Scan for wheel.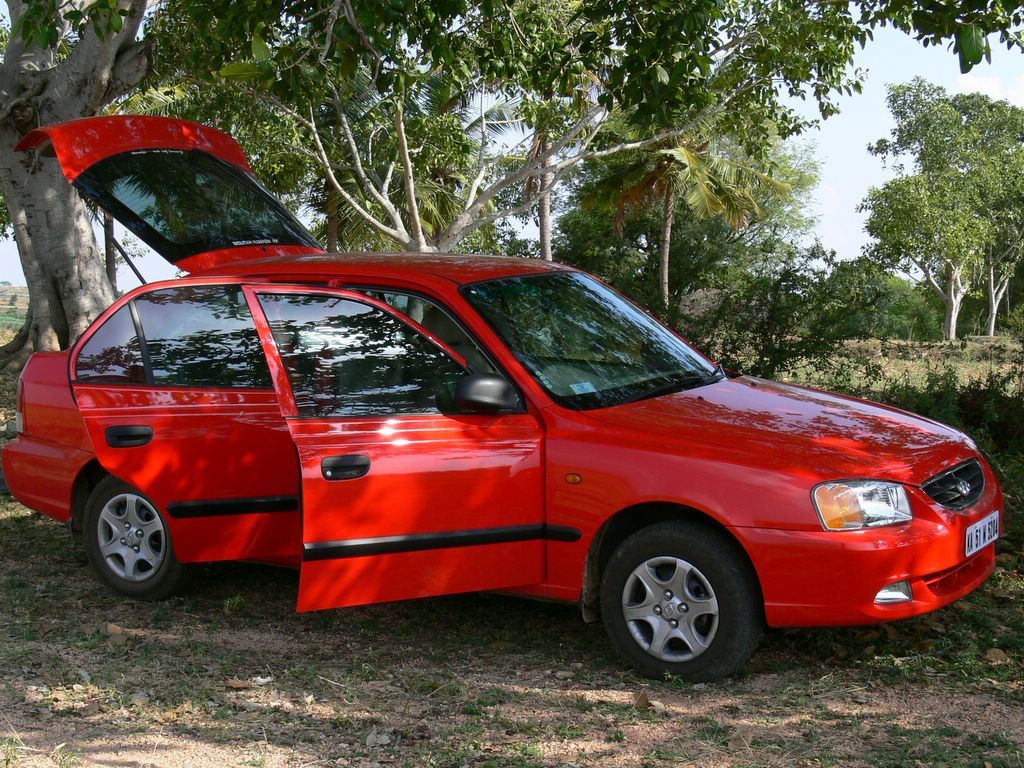
Scan result: locate(589, 533, 765, 671).
